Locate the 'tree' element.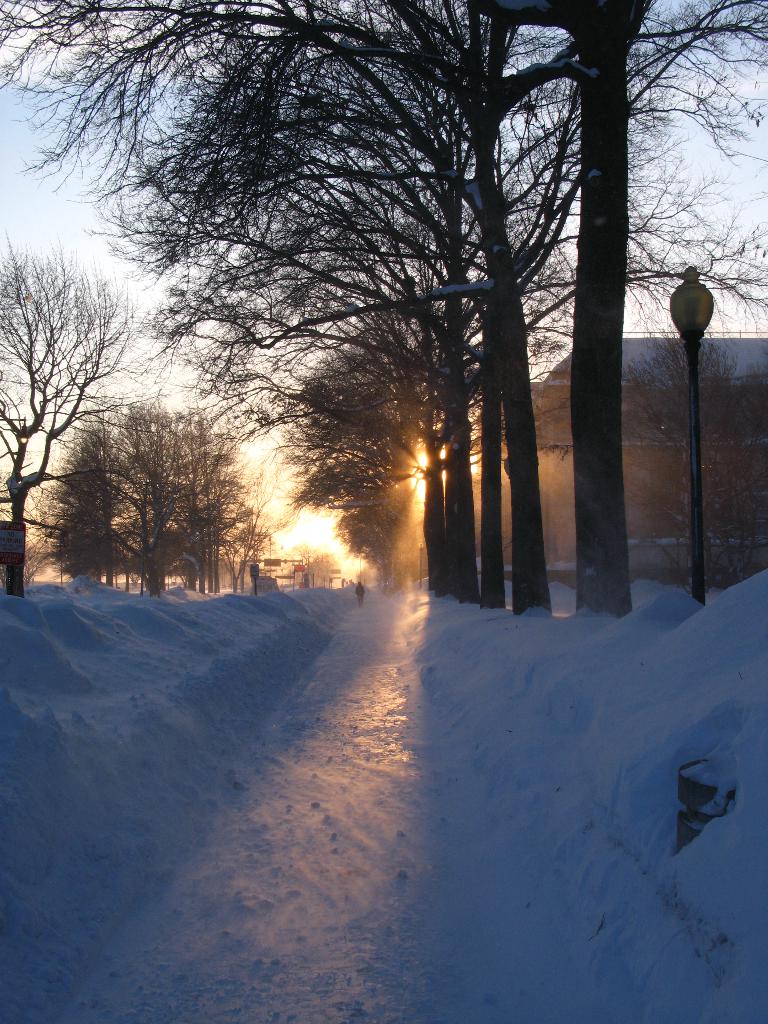
Element bbox: detection(0, 230, 156, 599).
